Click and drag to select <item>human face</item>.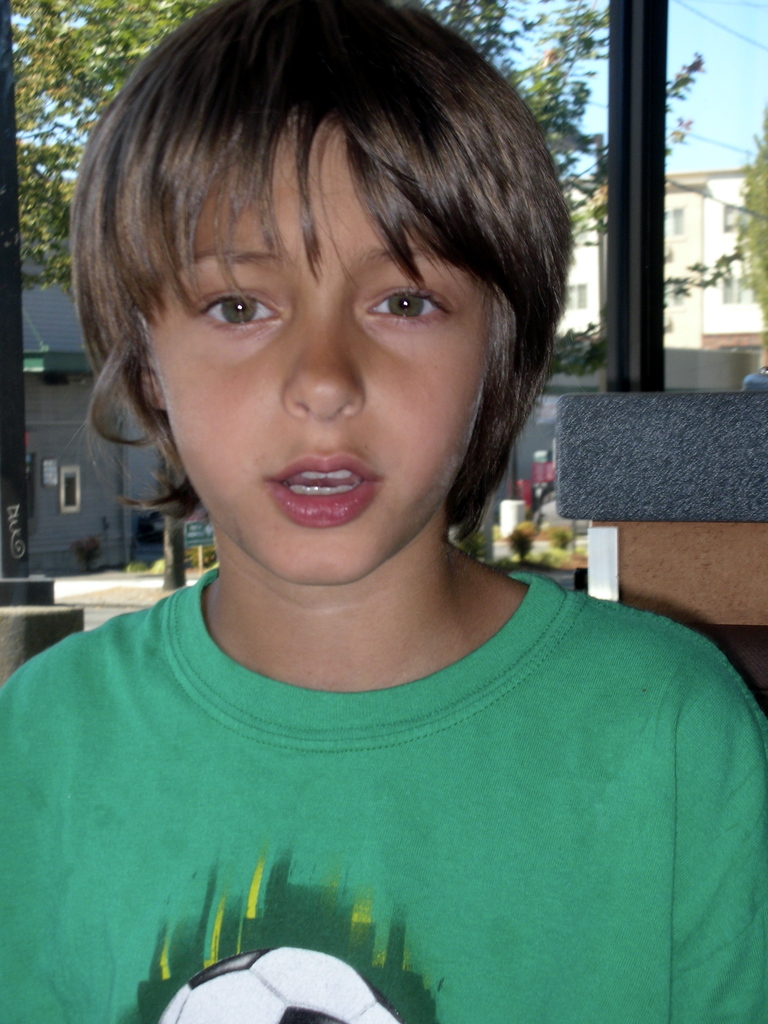
Selection: bbox(113, 106, 542, 561).
